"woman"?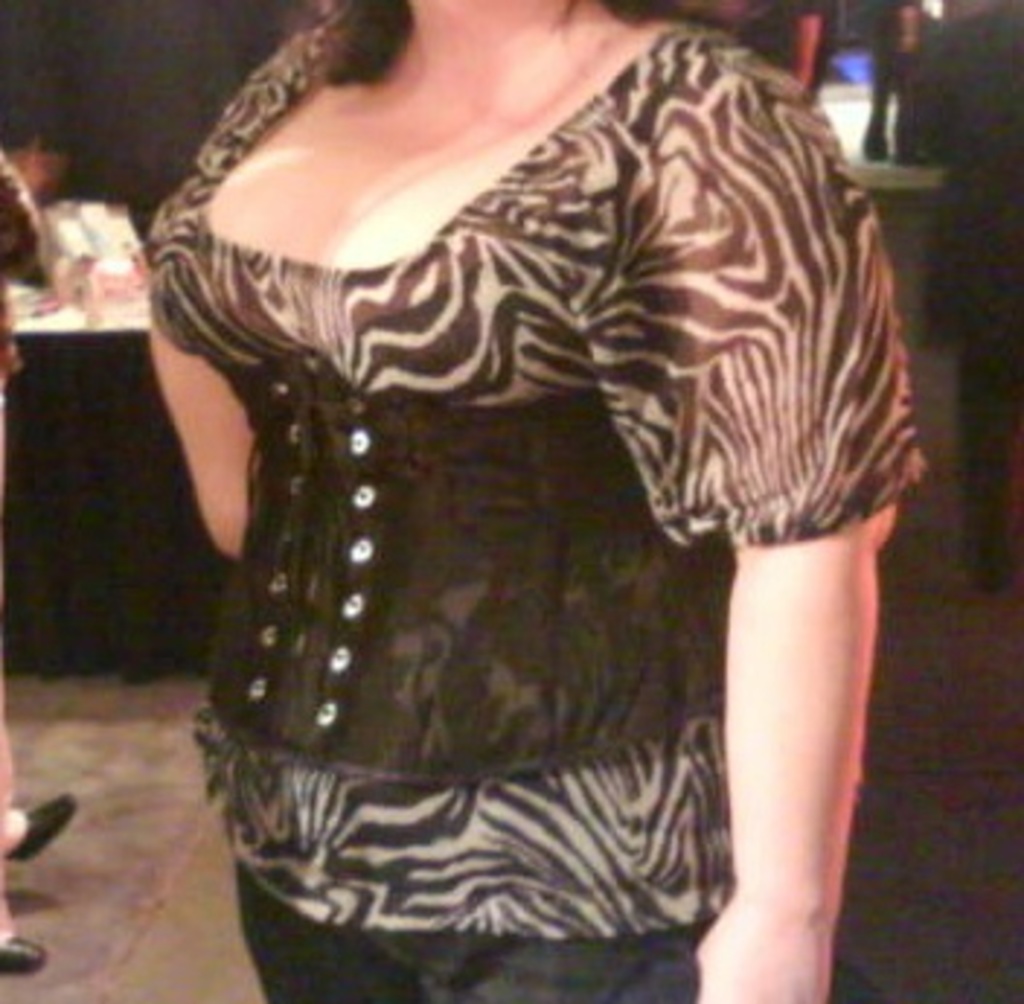
724,0,847,90
